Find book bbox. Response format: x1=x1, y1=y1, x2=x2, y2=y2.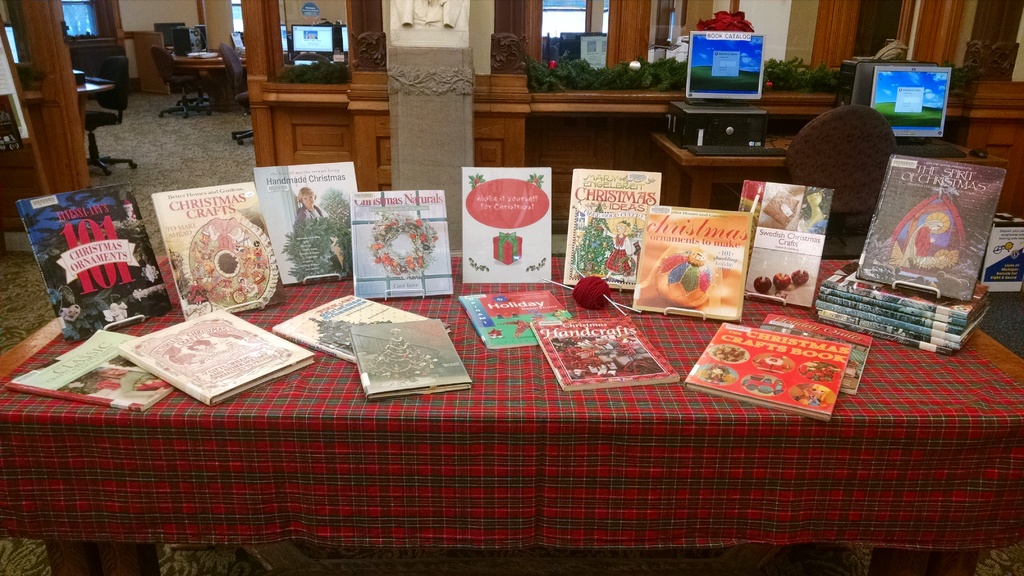
x1=454, y1=287, x2=577, y2=355.
